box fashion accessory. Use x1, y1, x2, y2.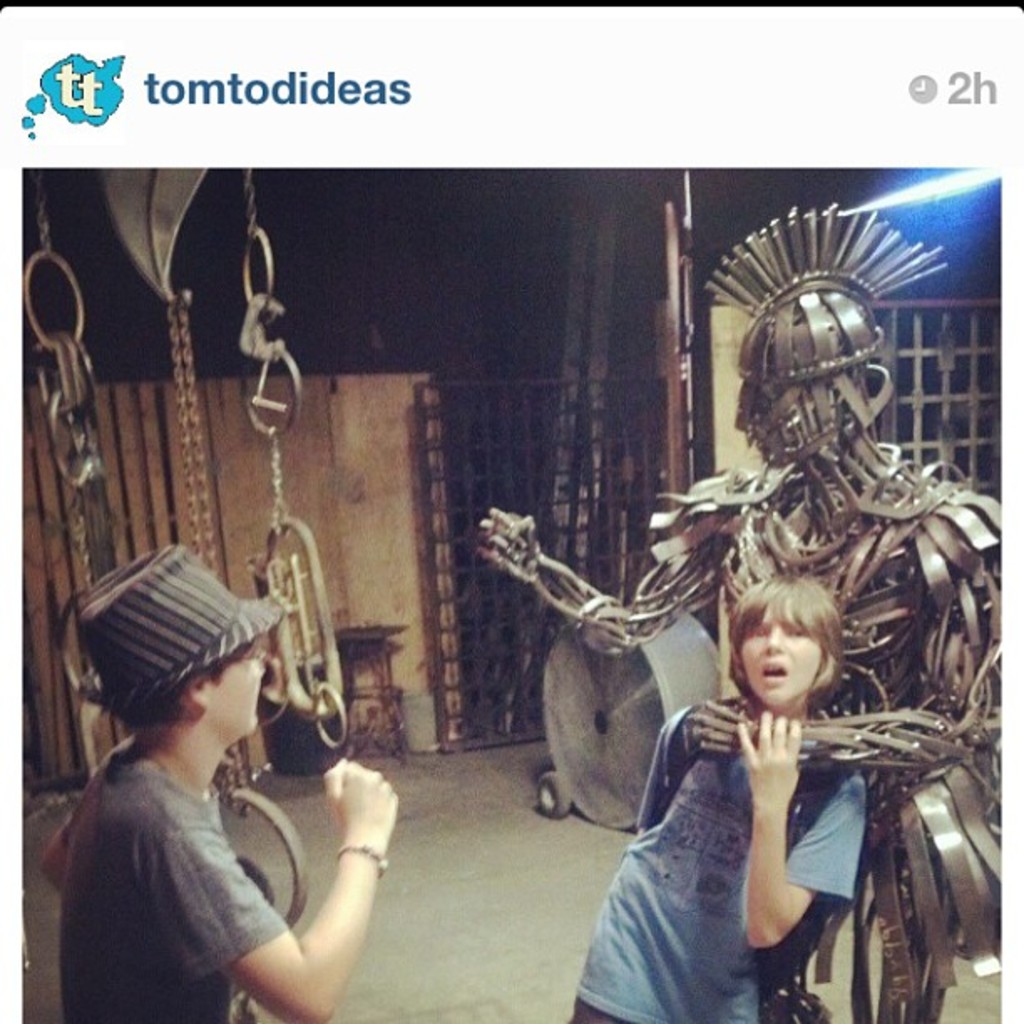
69, 549, 289, 708.
